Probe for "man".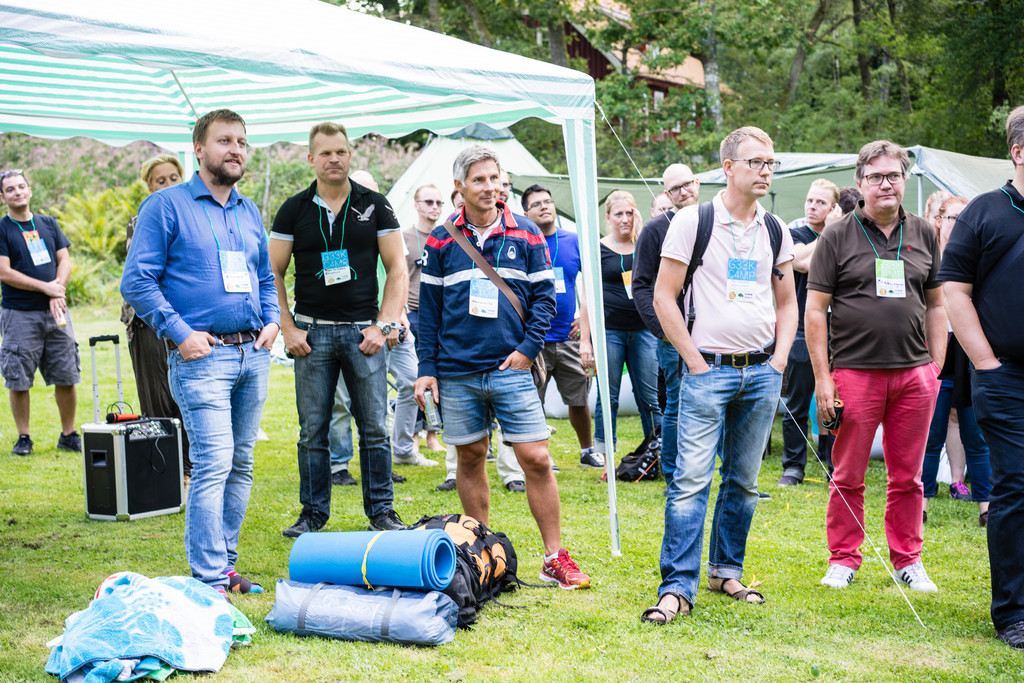
Probe result: locate(522, 185, 598, 465).
